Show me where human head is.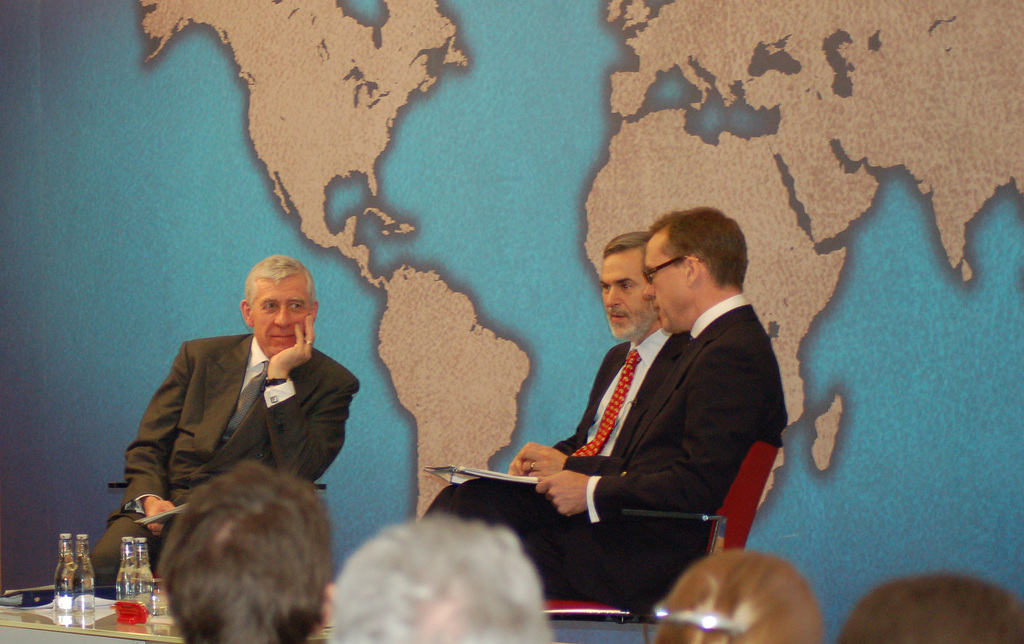
human head is at 240 256 317 357.
